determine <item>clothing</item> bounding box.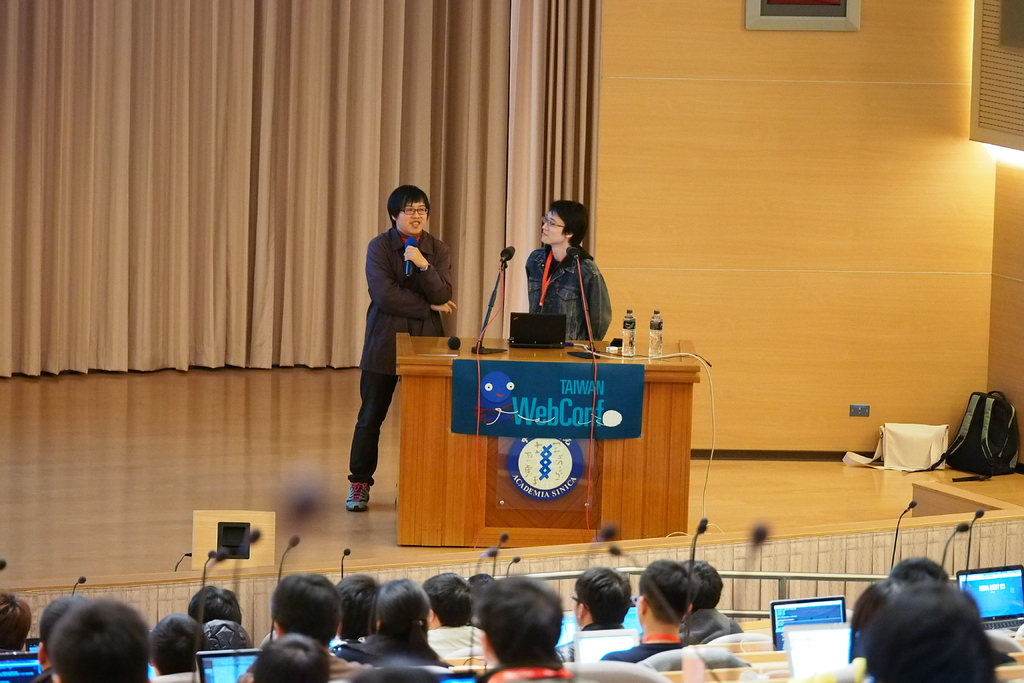
Determined: rect(422, 621, 486, 659).
